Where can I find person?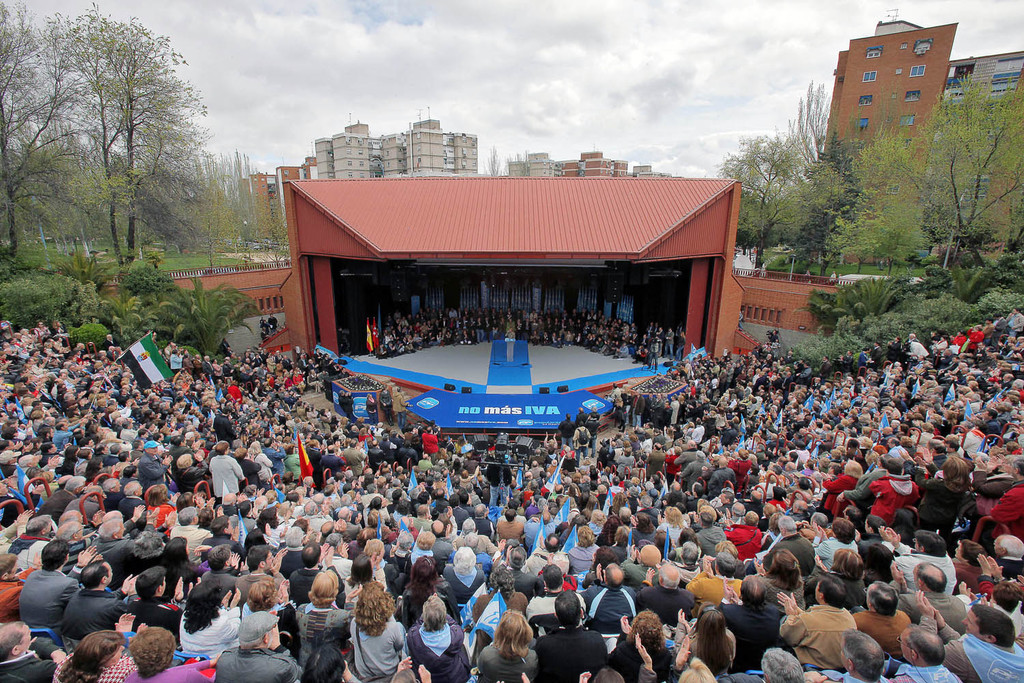
You can find it at <bbox>870, 458, 913, 530</bbox>.
